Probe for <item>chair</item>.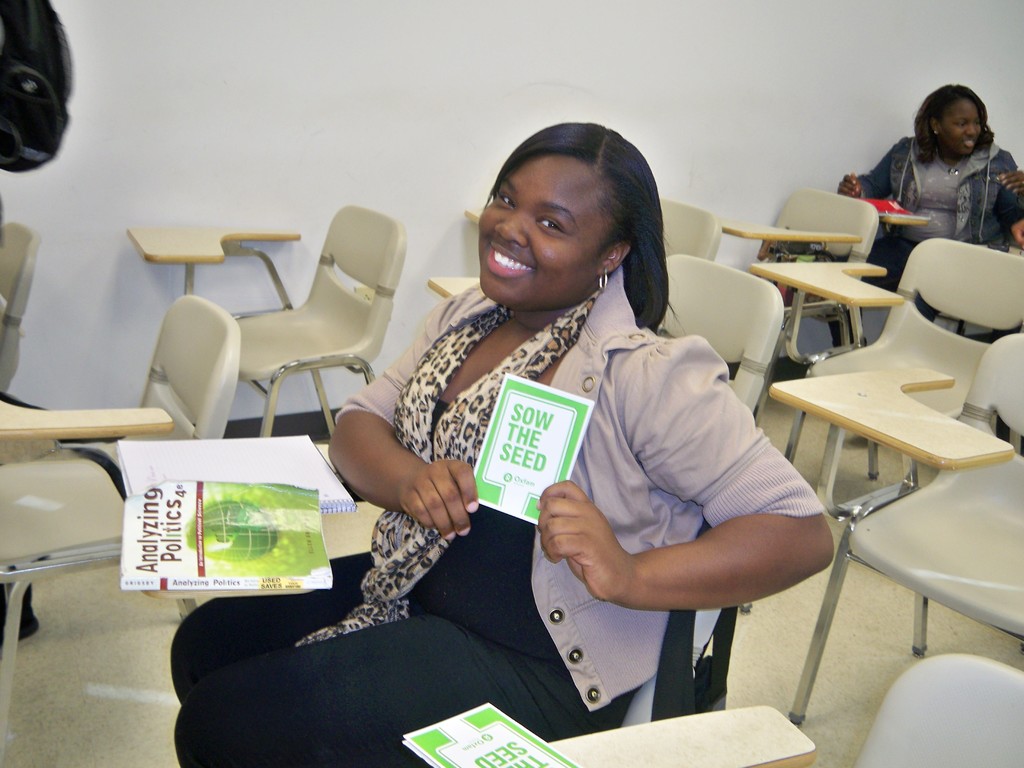
Probe result: 535,651,1023,767.
